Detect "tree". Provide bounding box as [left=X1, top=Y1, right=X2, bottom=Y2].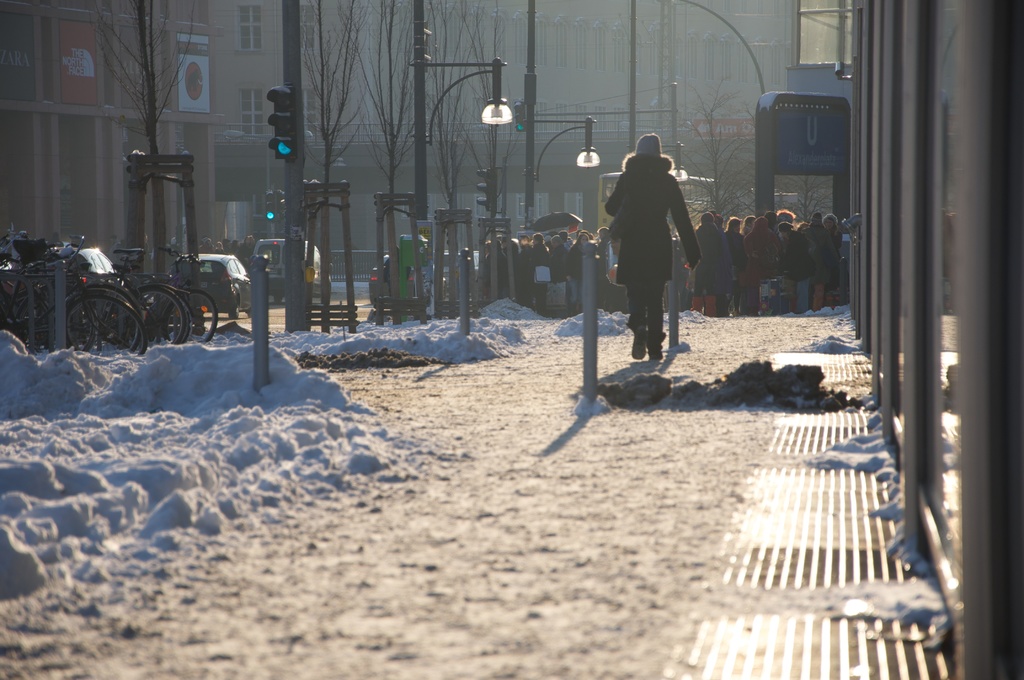
[left=89, top=0, right=204, bottom=284].
